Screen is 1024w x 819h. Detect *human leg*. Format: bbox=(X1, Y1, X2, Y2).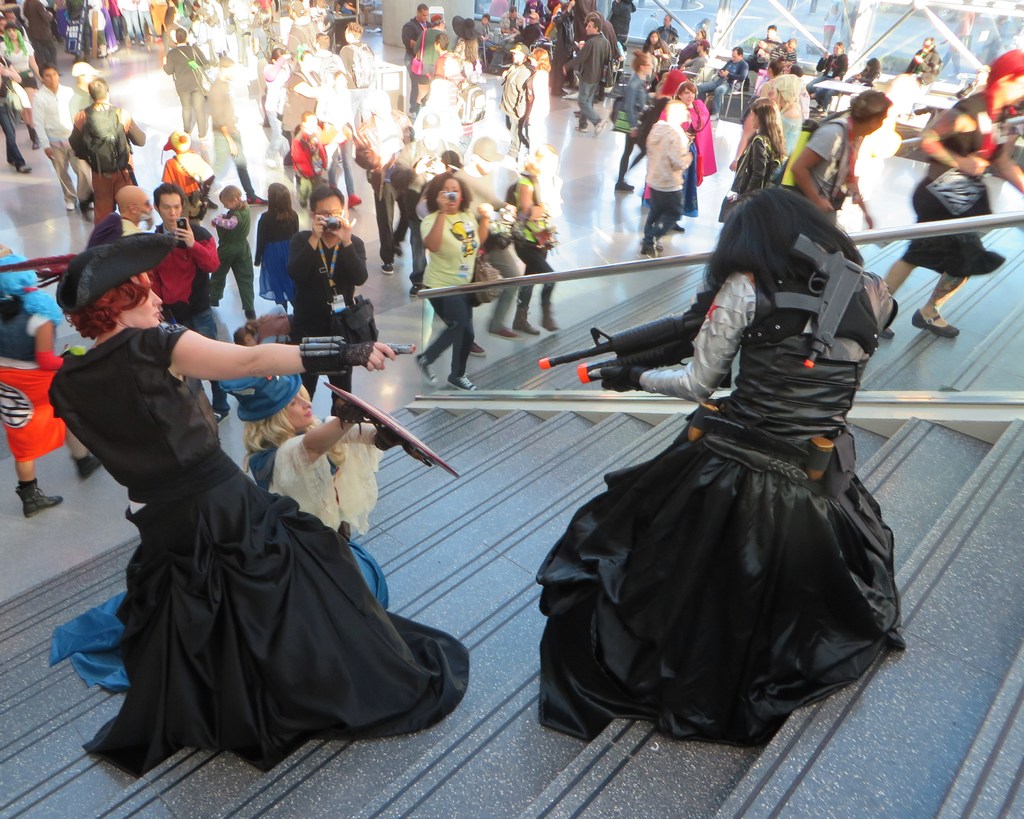
bbox=(232, 125, 271, 204).
